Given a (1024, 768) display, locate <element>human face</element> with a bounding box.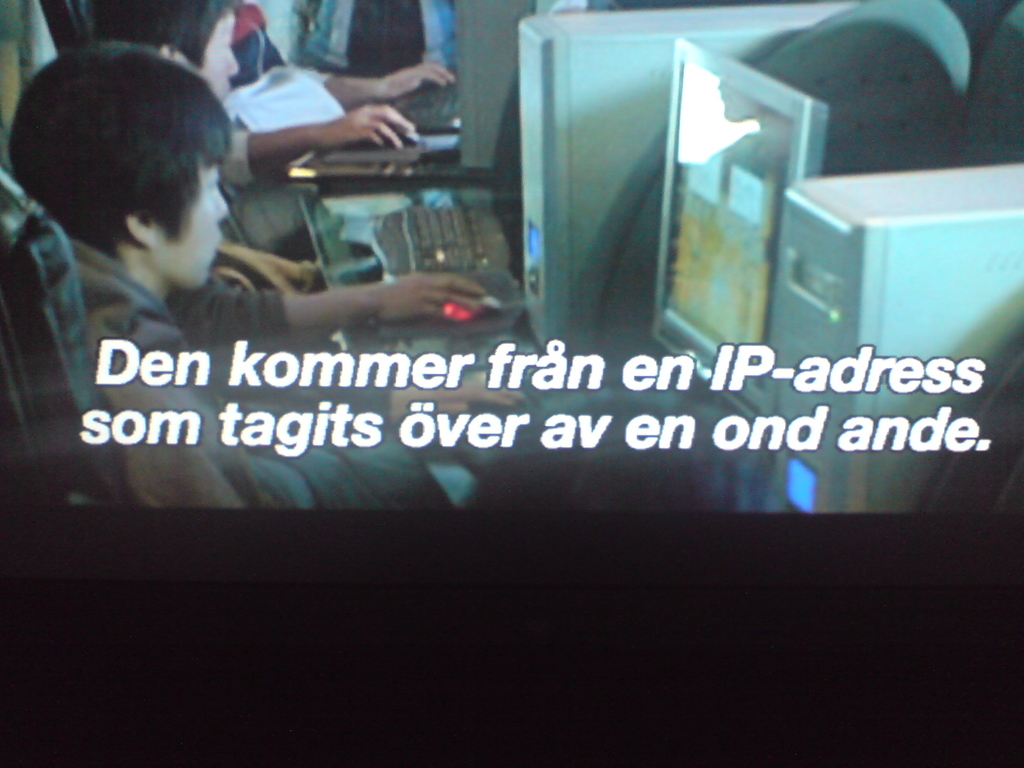
Located: (148, 147, 229, 292).
